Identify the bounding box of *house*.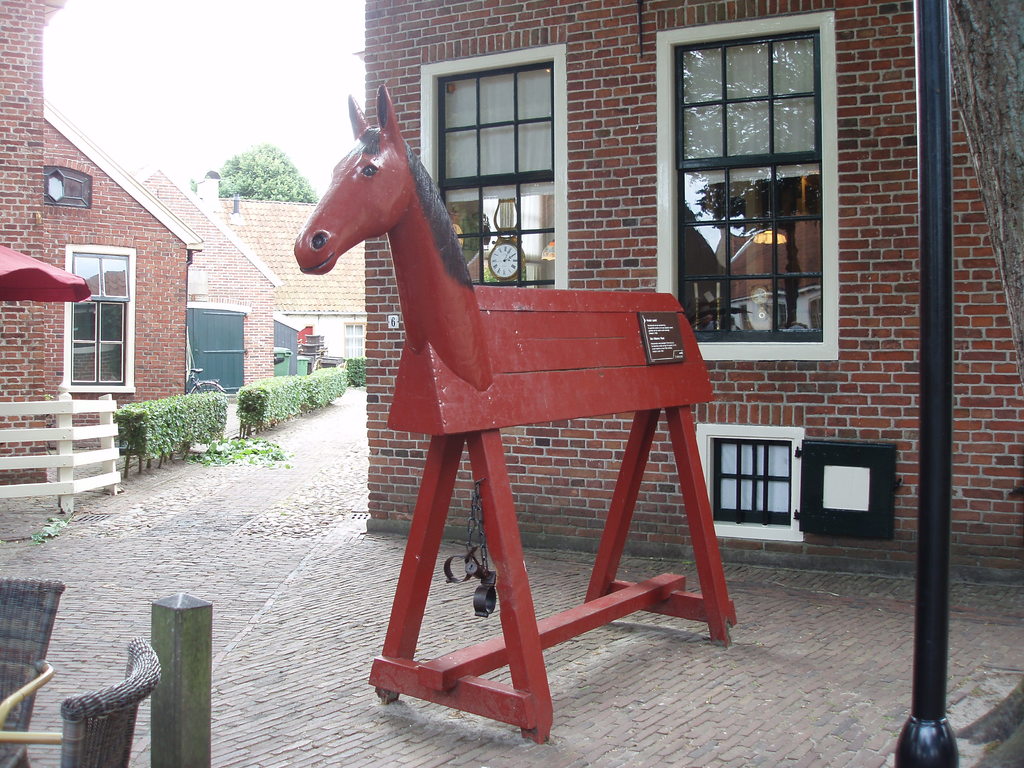
{"x1": 362, "y1": 0, "x2": 1023, "y2": 570}.
